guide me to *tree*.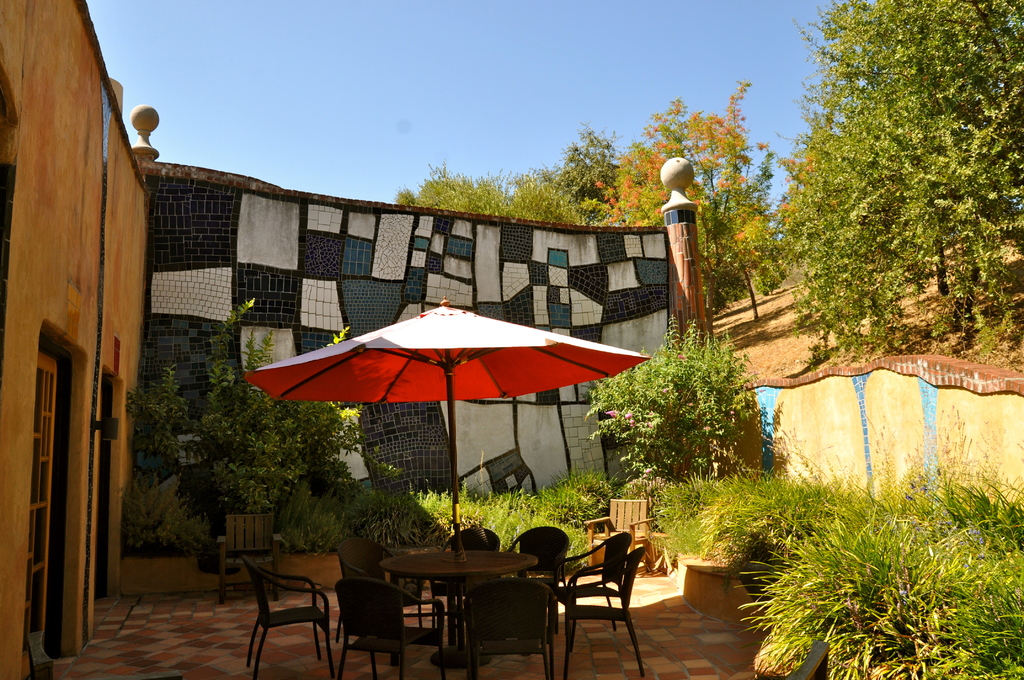
Guidance: 589/99/766/320.
